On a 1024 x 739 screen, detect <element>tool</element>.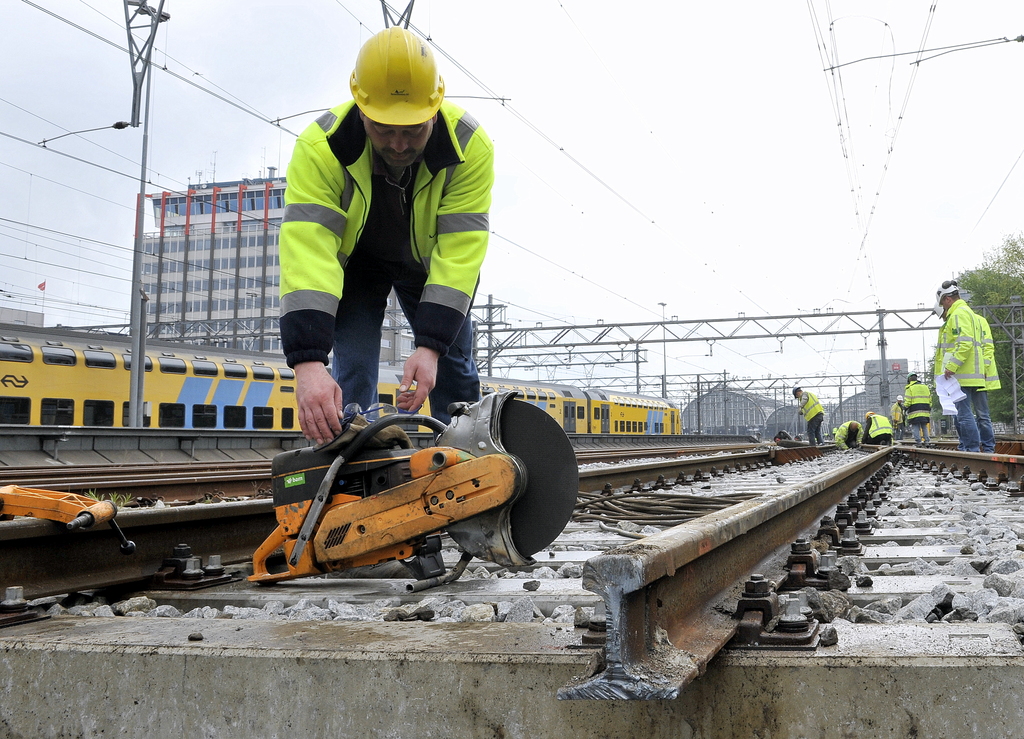
region(1, 476, 124, 536).
